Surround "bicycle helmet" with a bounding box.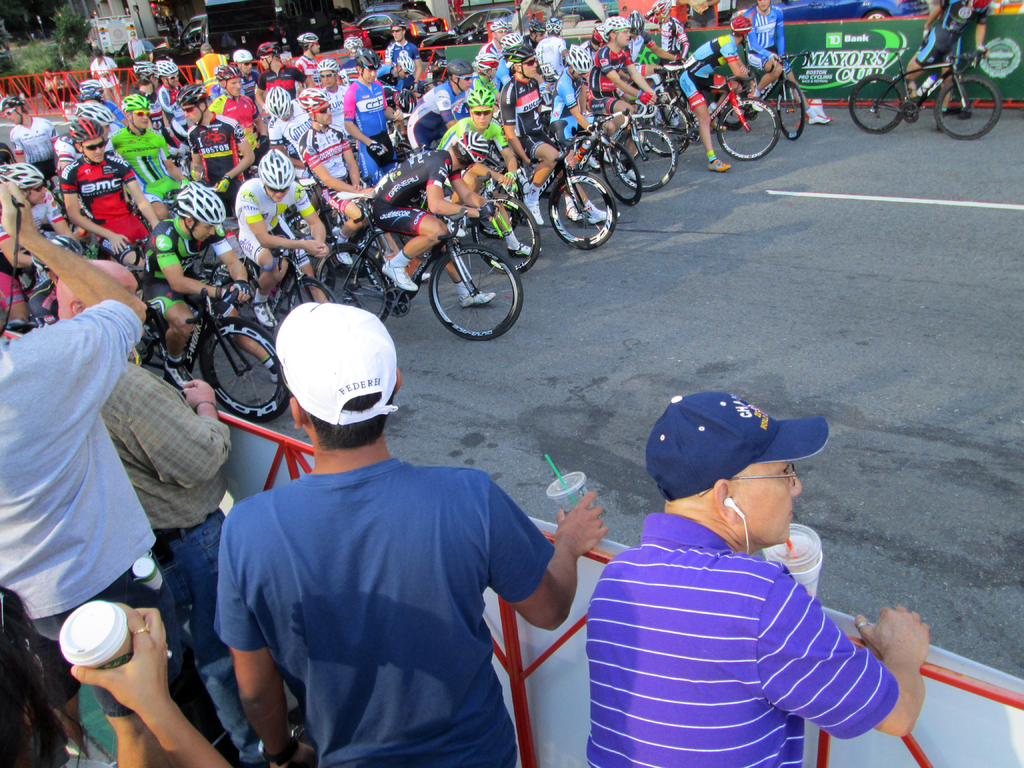
bbox(133, 62, 159, 92).
